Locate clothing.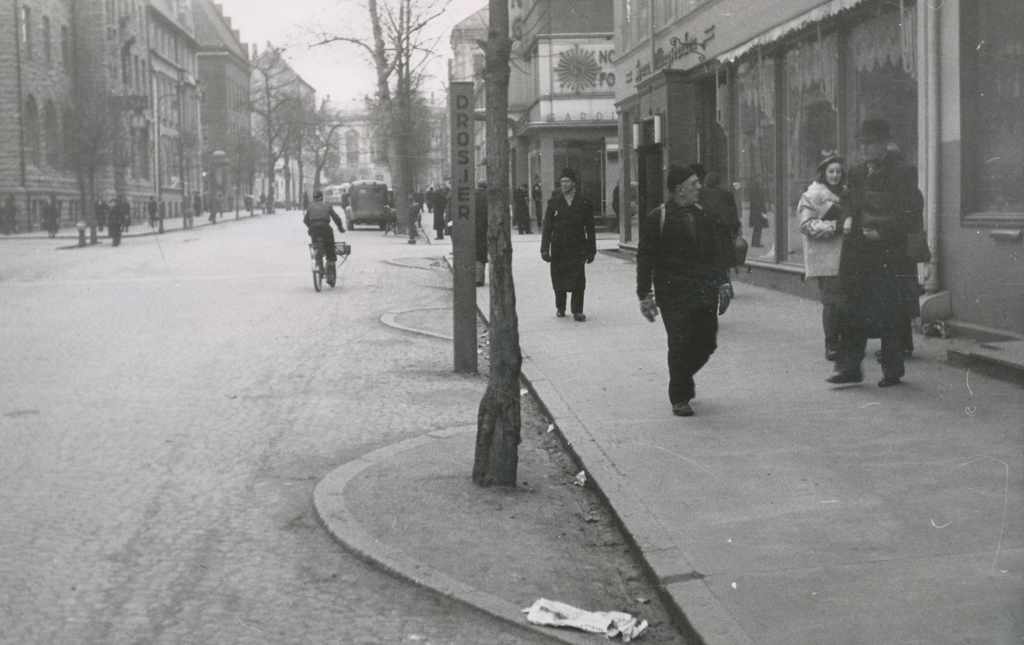
Bounding box: 218,196,221,215.
